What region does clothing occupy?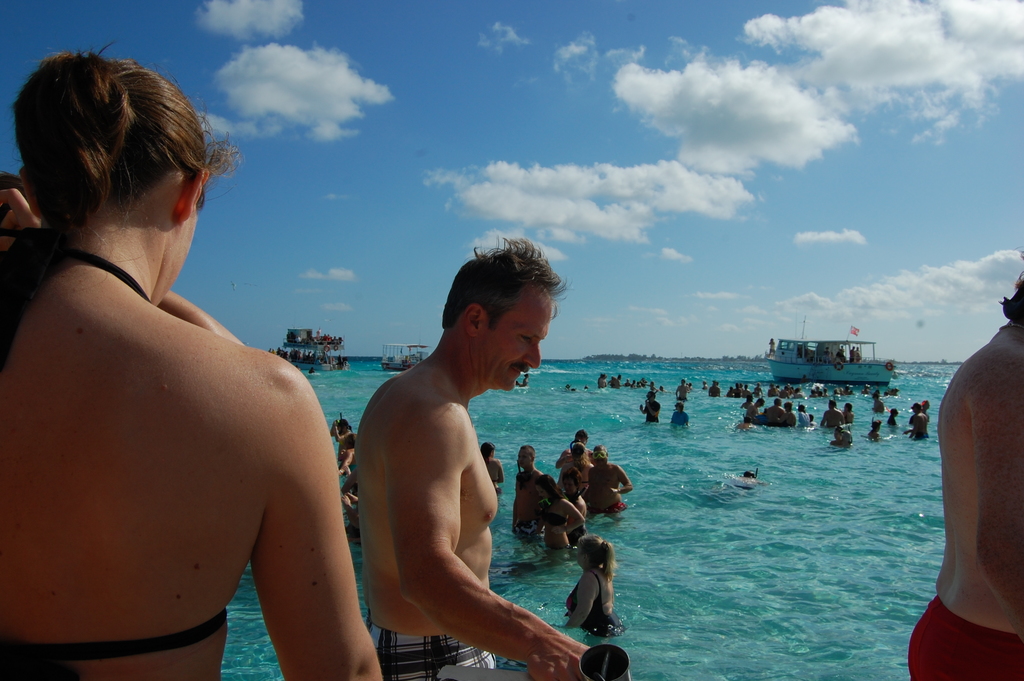
[left=568, top=568, right=618, bottom=619].
